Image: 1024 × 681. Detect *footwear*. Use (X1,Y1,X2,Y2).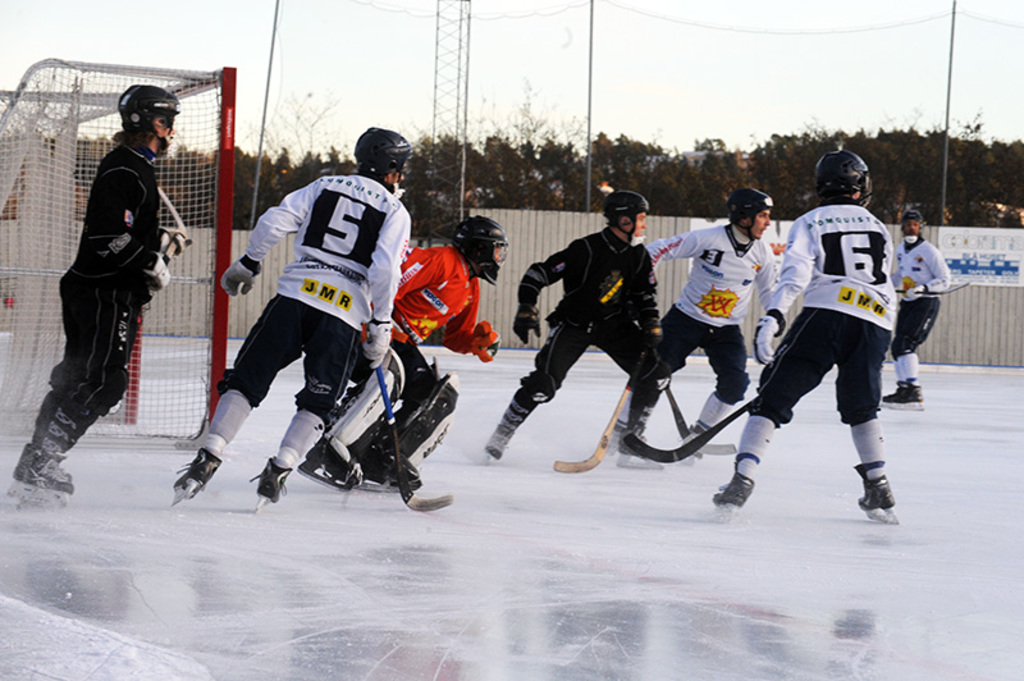
(255,458,289,502).
